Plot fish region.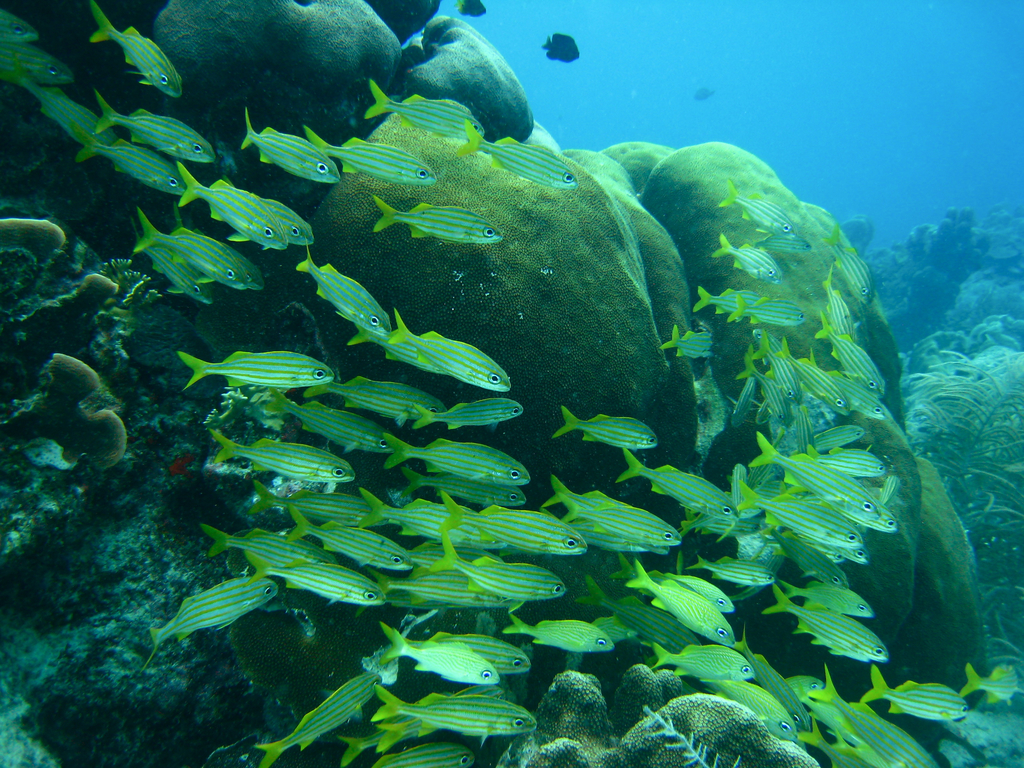
Plotted at left=361, top=77, right=483, bottom=135.
